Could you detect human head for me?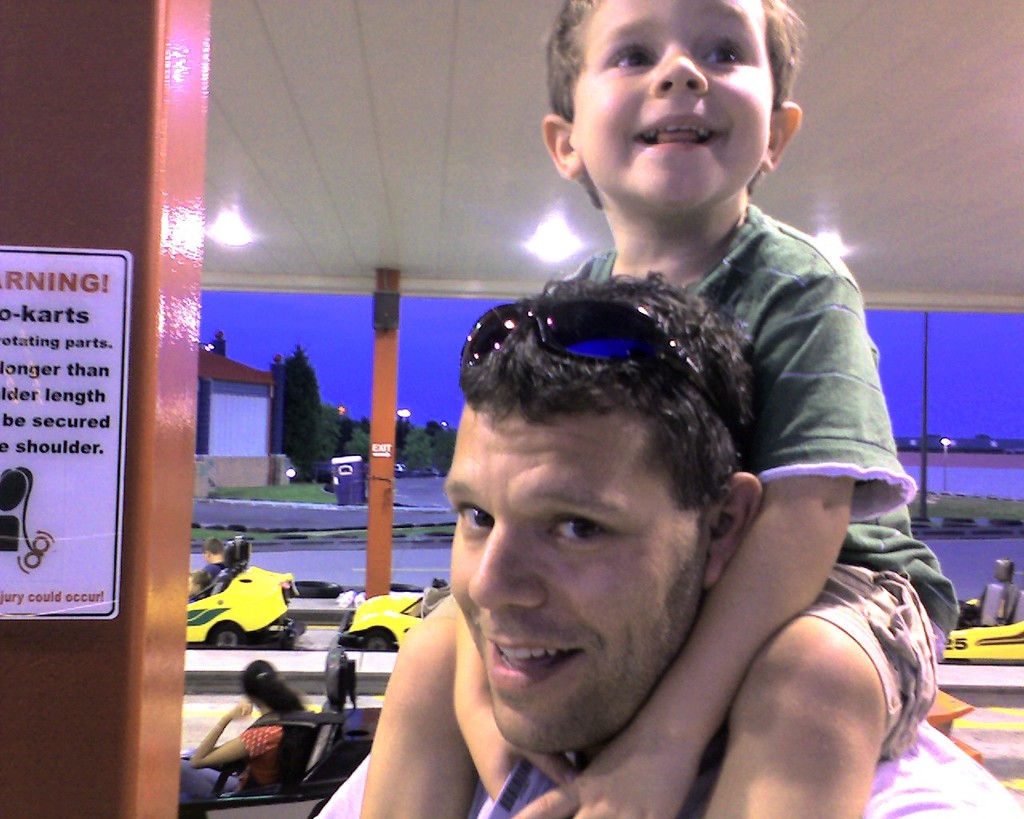
Detection result: region(238, 658, 280, 708).
